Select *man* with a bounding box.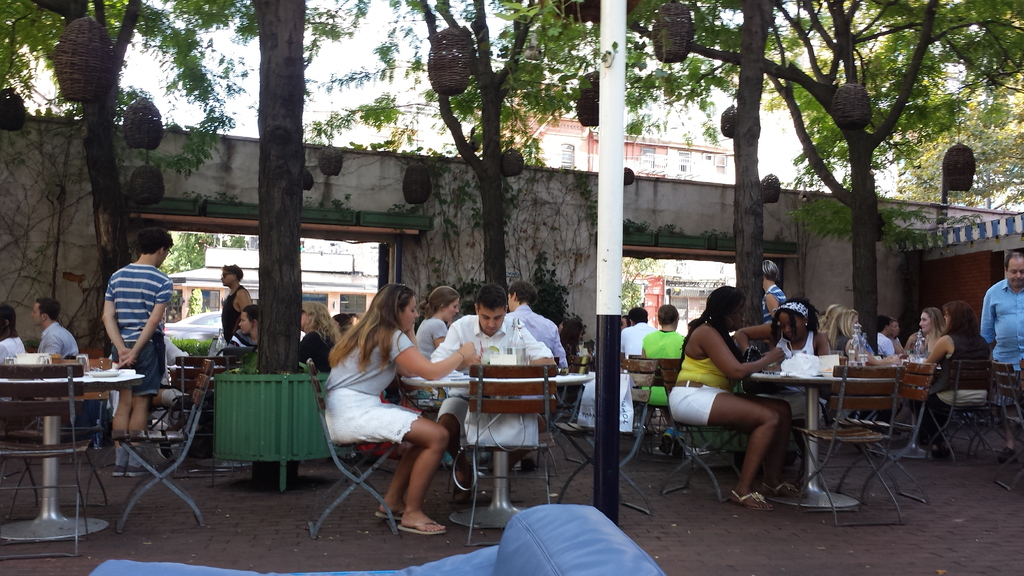
<bbox>502, 282, 576, 377</bbox>.
